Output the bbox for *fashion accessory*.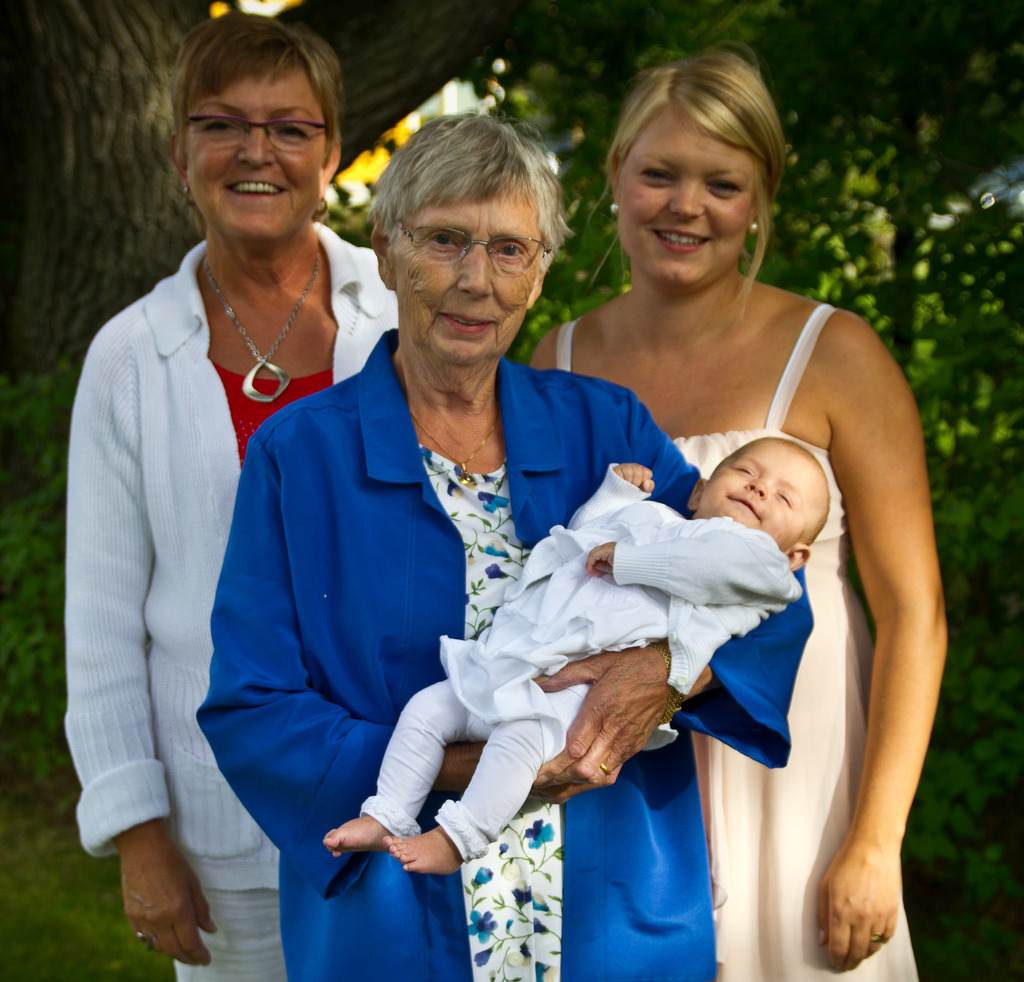
[left=177, top=111, right=337, bottom=160].
